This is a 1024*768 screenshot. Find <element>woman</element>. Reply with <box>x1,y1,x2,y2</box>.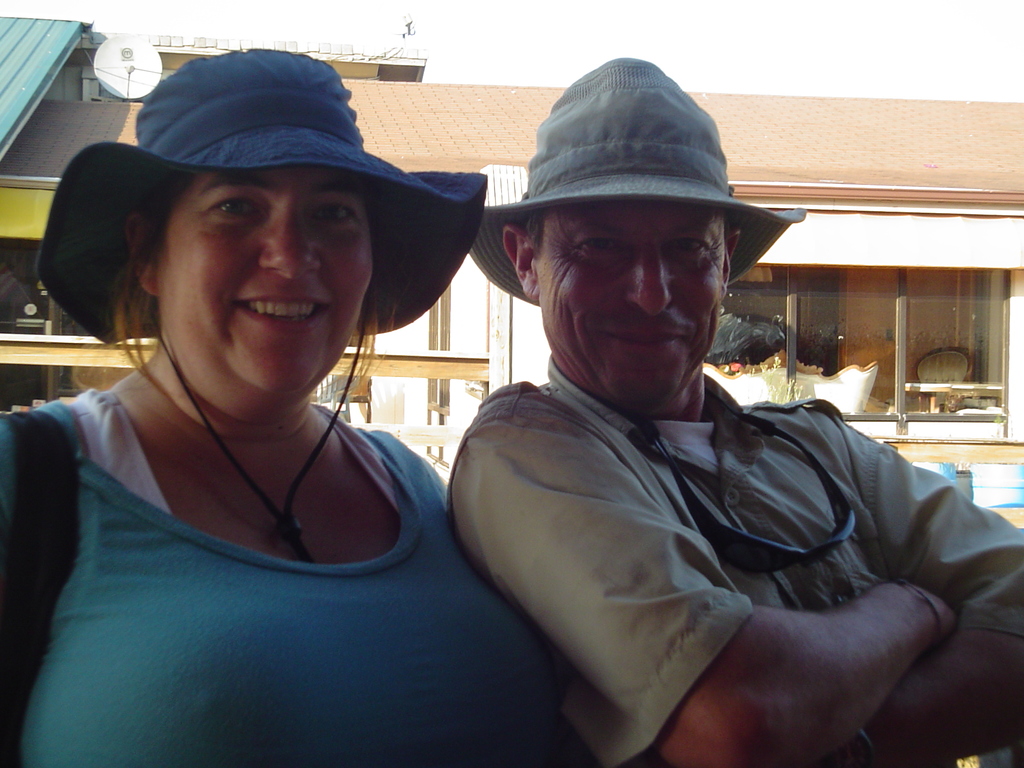
<box>0,44,515,767</box>.
